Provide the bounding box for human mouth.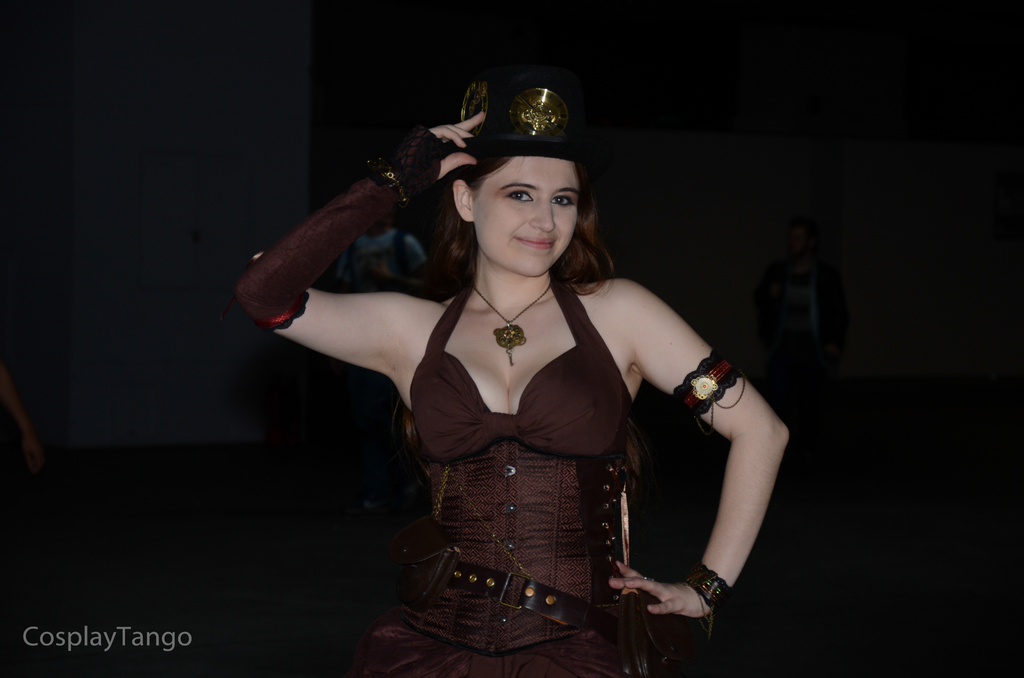
512/234/561/254.
